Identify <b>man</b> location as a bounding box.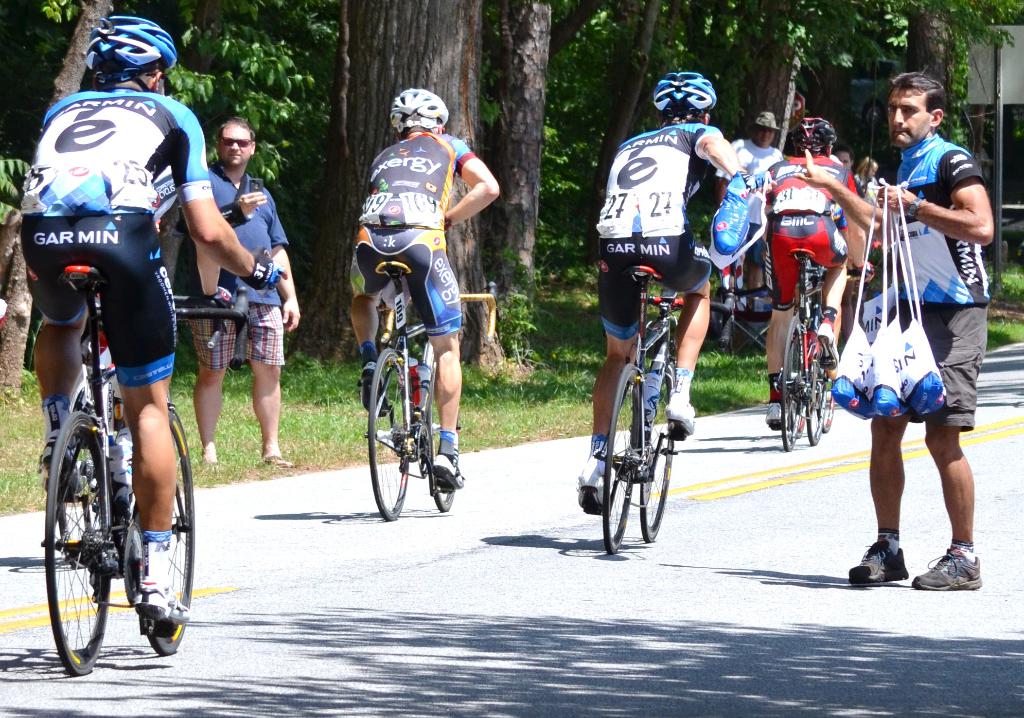
(left=21, top=13, right=295, bottom=635).
